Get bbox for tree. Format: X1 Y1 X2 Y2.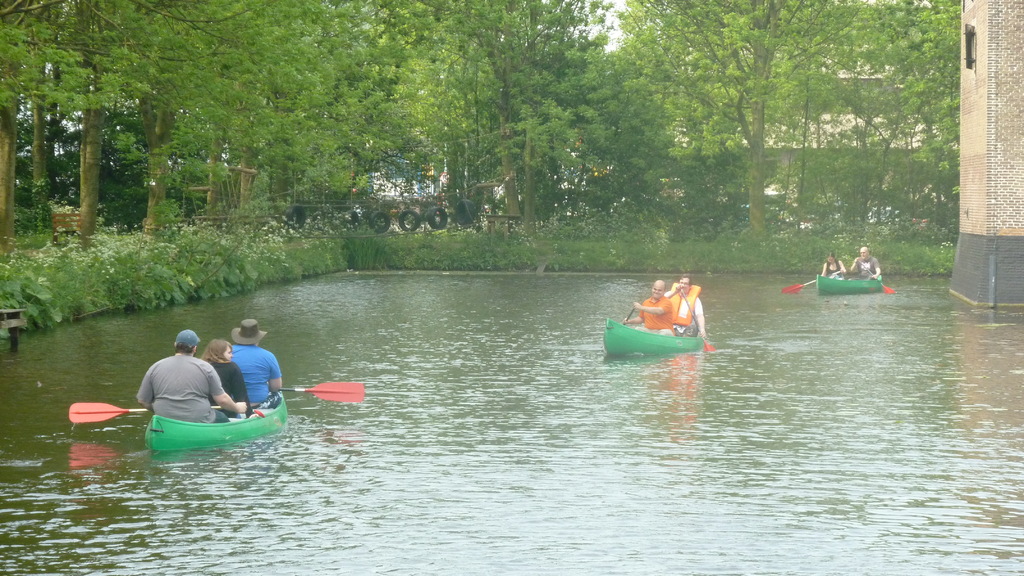
380 0 624 222.
